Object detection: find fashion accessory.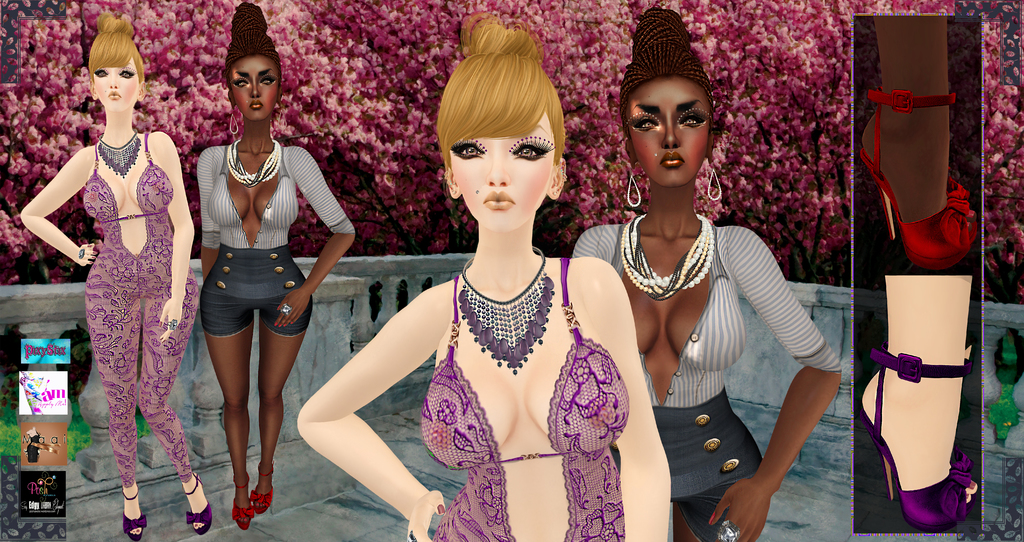
(x1=548, y1=165, x2=569, y2=199).
